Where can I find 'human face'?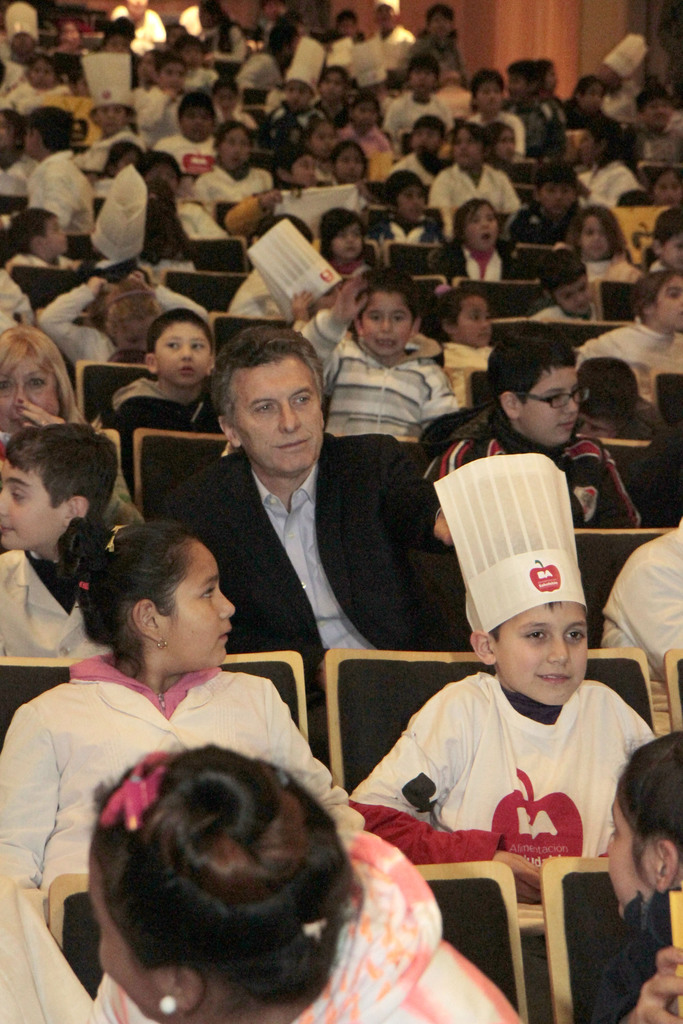
You can find it at <bbox>526, 367, 579, 442</bbox>.
